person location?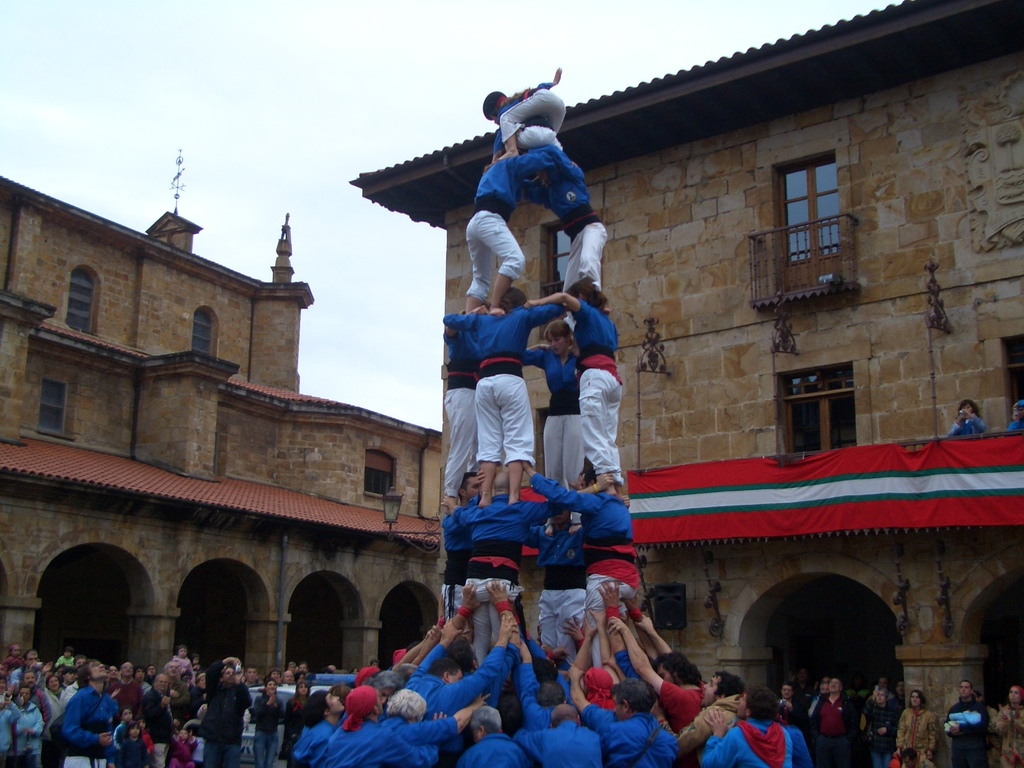
BBox(479, 65, 568, 163)
